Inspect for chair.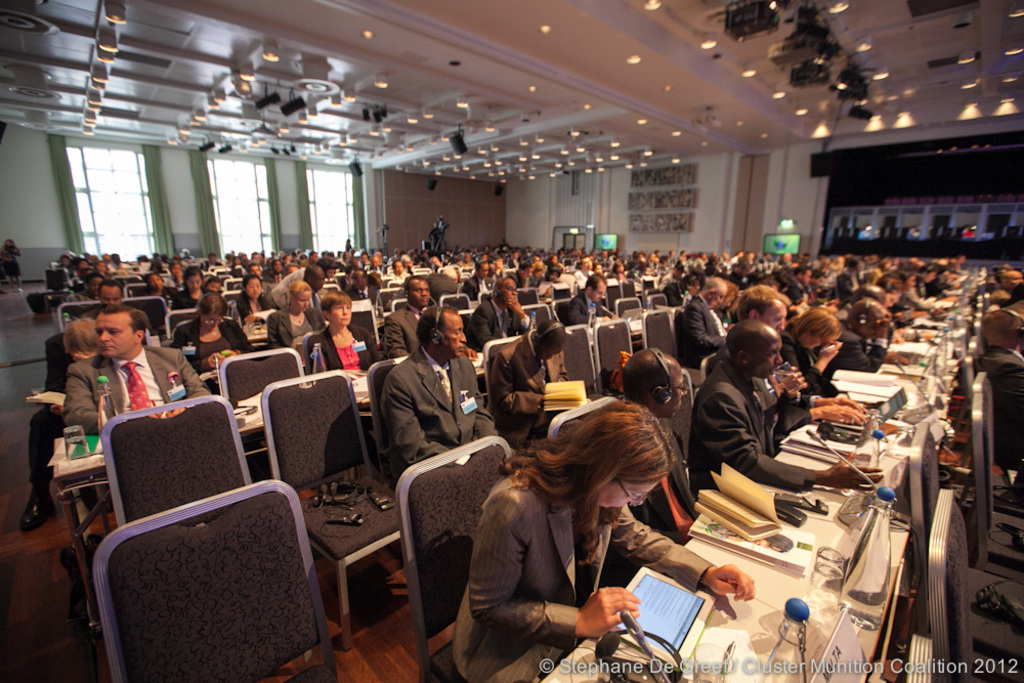
Inspection: (x1=438, y1=291, x2=473, y2=311).
